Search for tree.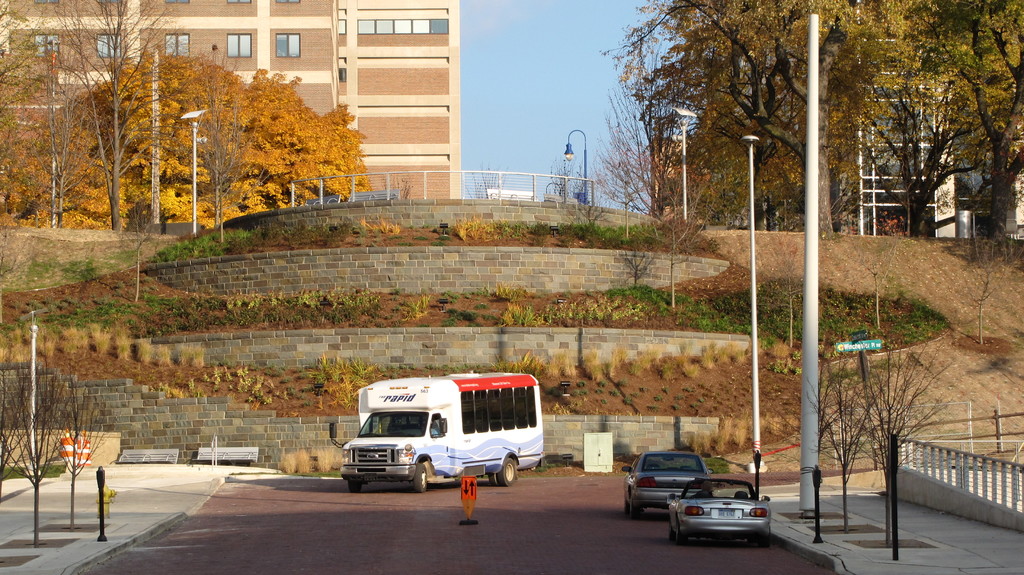
Found at detection(771, 242, 810, 342).
